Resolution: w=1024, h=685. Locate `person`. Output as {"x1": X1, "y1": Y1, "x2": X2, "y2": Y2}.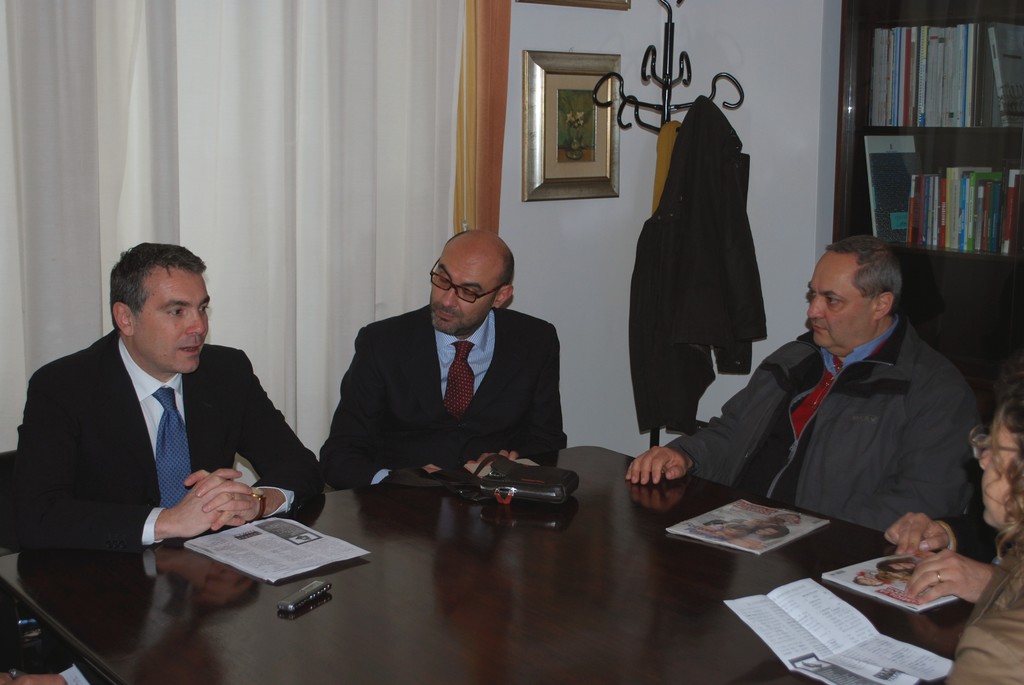
{"x1": 0, "y1": 672, "x2": 105, "y2": 684}.
